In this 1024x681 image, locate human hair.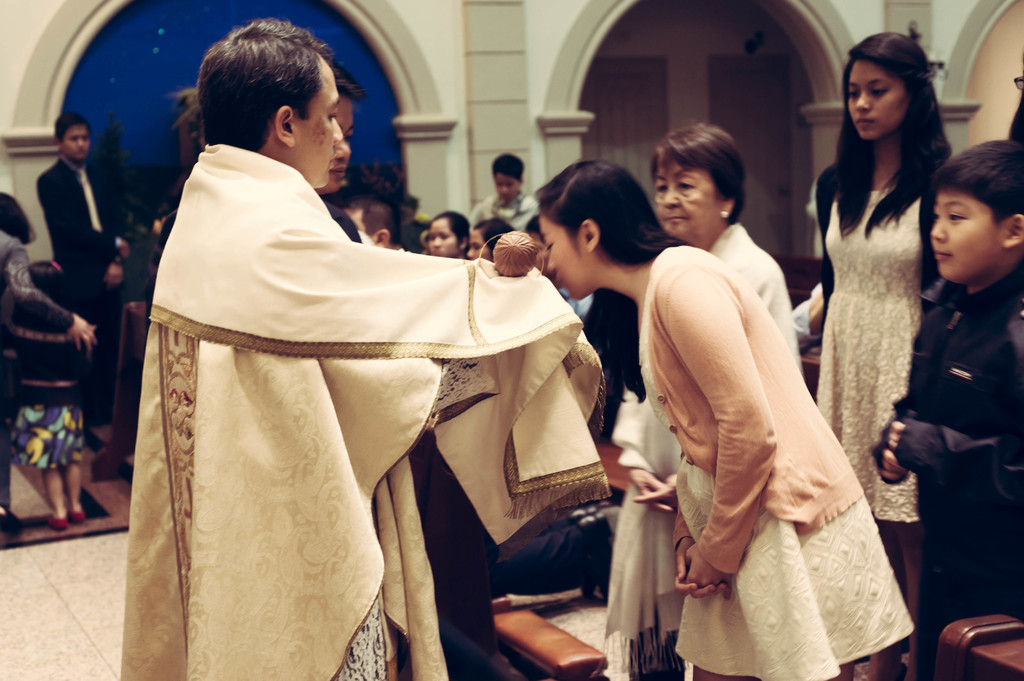
Bounding box: 931,137,1023,217.
